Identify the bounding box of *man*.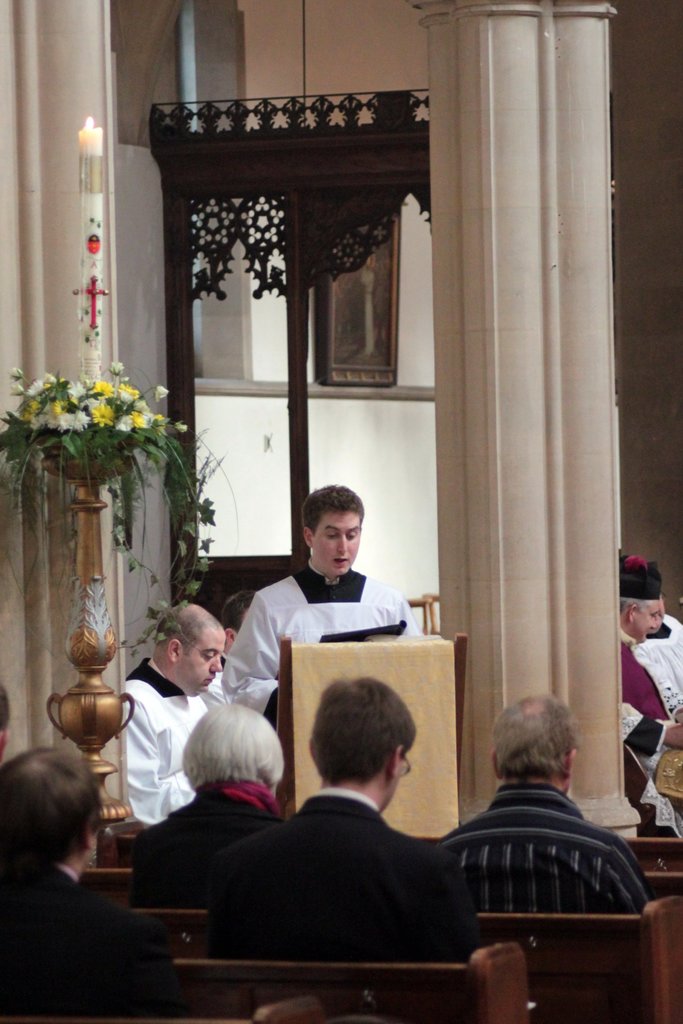
213 586 246 669.
